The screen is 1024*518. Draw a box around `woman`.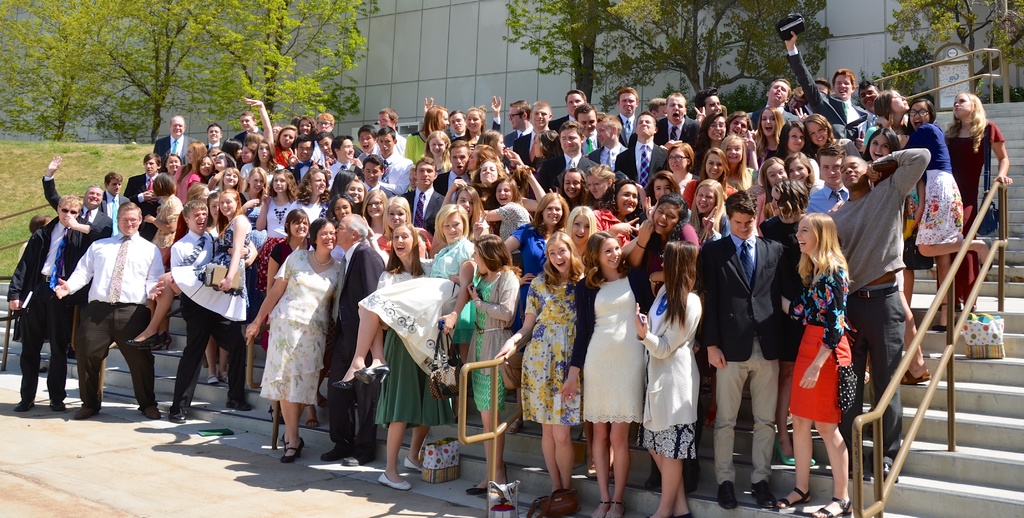
458,108,493,165.
